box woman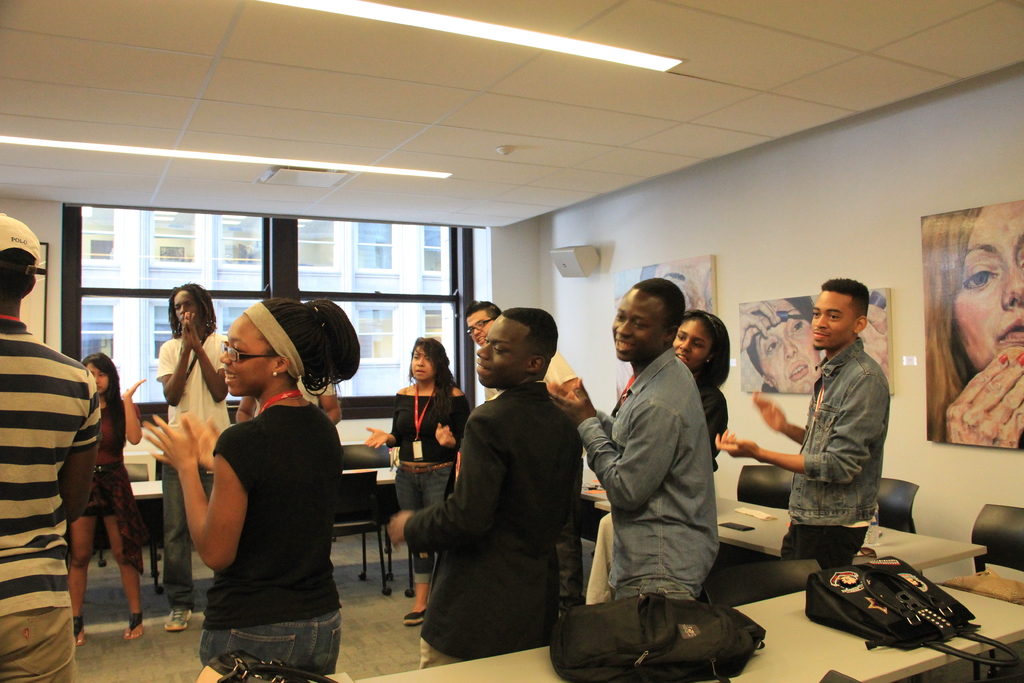
select_region(741, 292, 821, 395)
